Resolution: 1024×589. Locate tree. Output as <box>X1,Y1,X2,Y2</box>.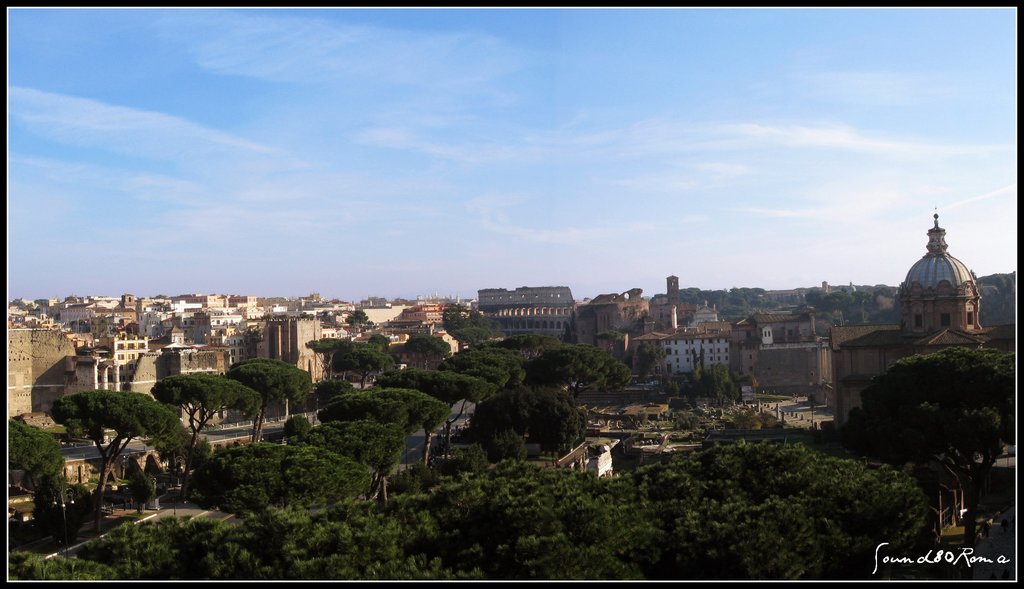
<box>449,372,496,426</box>.
